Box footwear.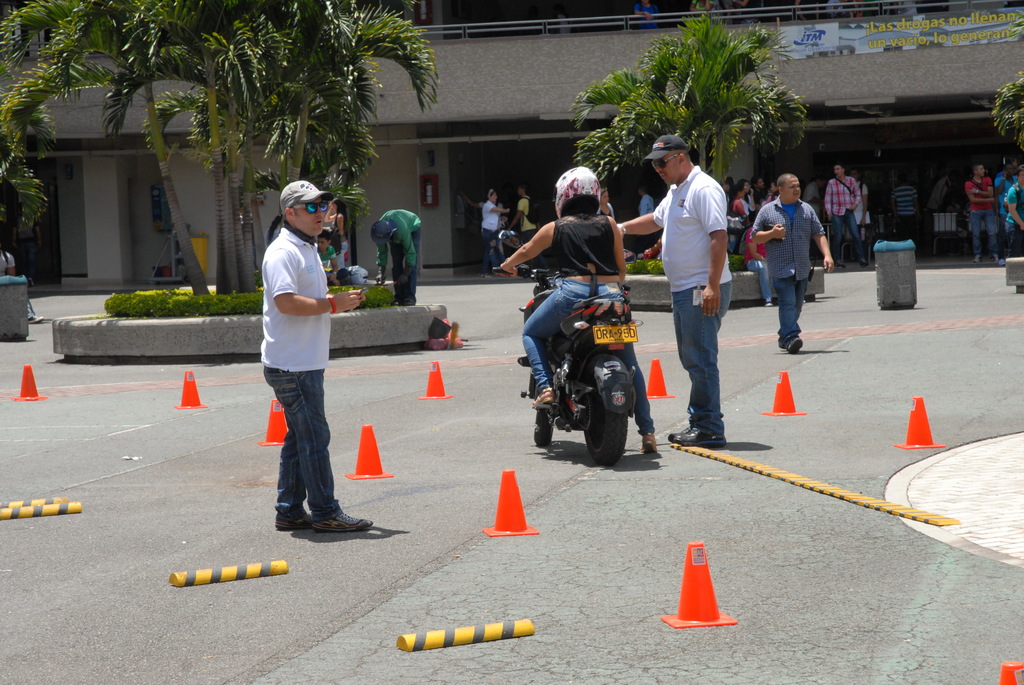
(x1=271, y1=513, x2=317, y2=529).
